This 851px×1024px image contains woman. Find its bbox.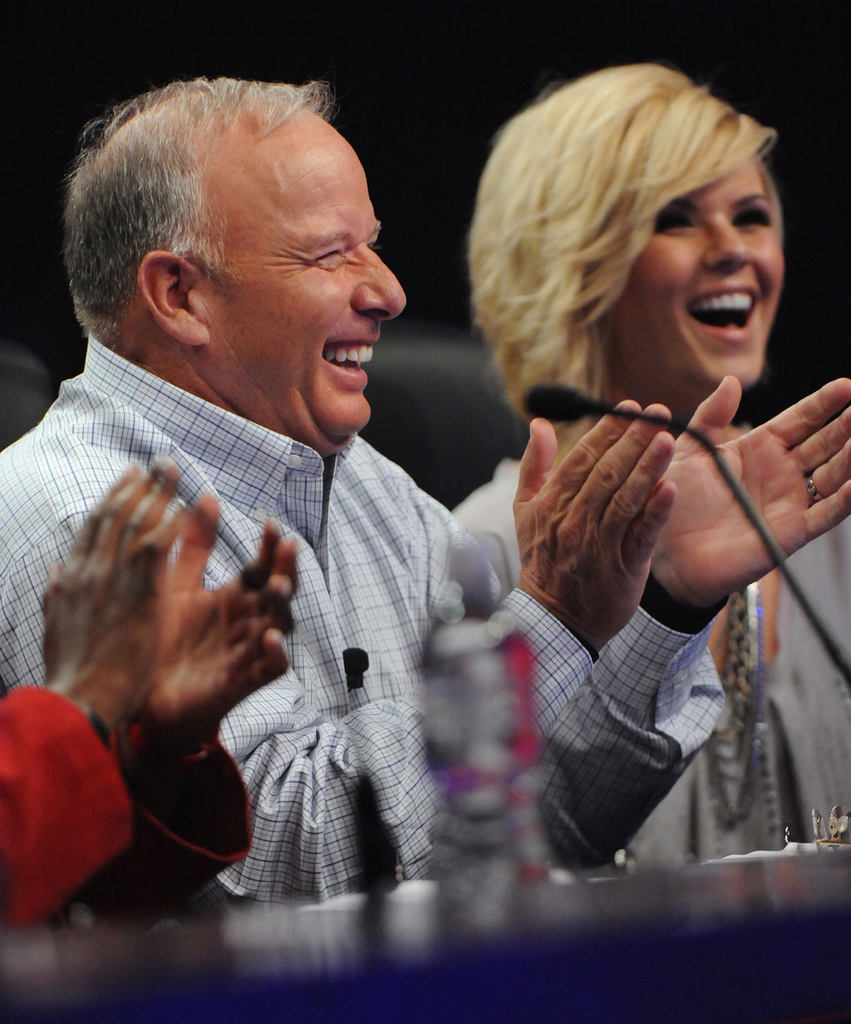
[x1=445, y1=56, x2=850, y2=865].
